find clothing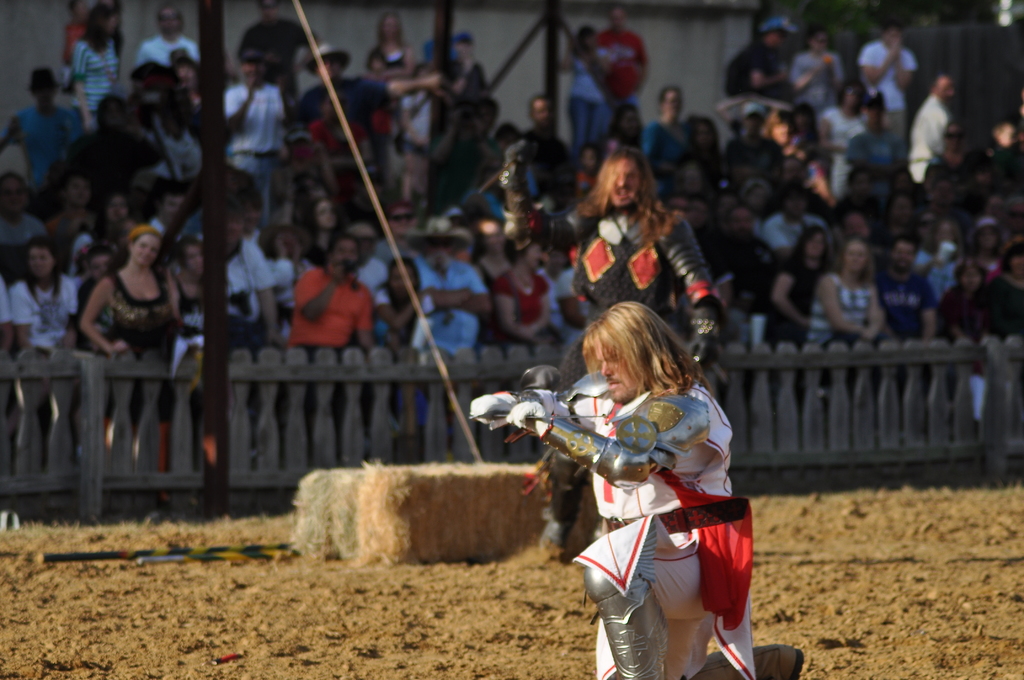
[left=495, top=253, right=563, bottom=364]
